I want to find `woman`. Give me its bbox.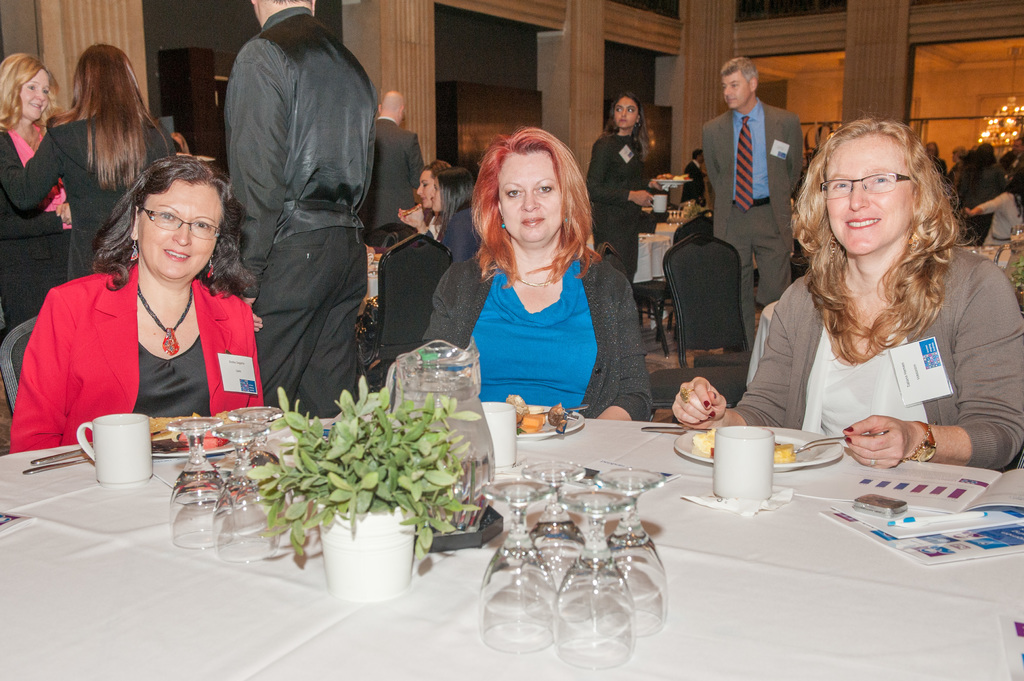
<box>0,51,72,340</box>.
